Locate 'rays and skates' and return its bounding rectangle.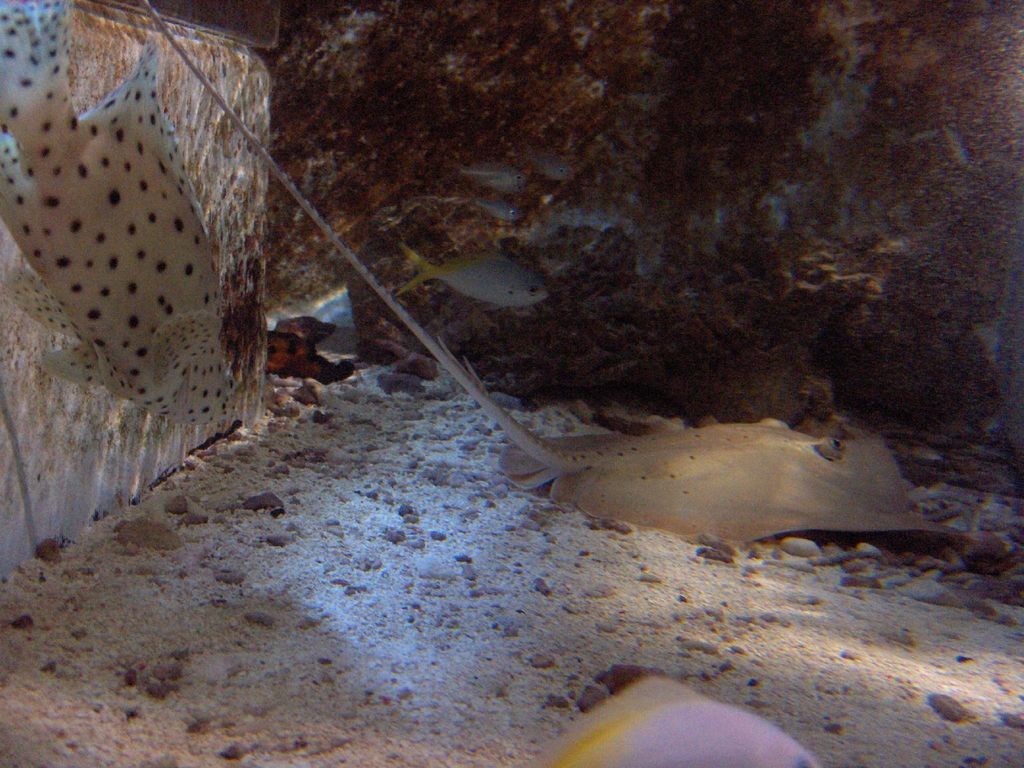
140, 0, 970, 550.
